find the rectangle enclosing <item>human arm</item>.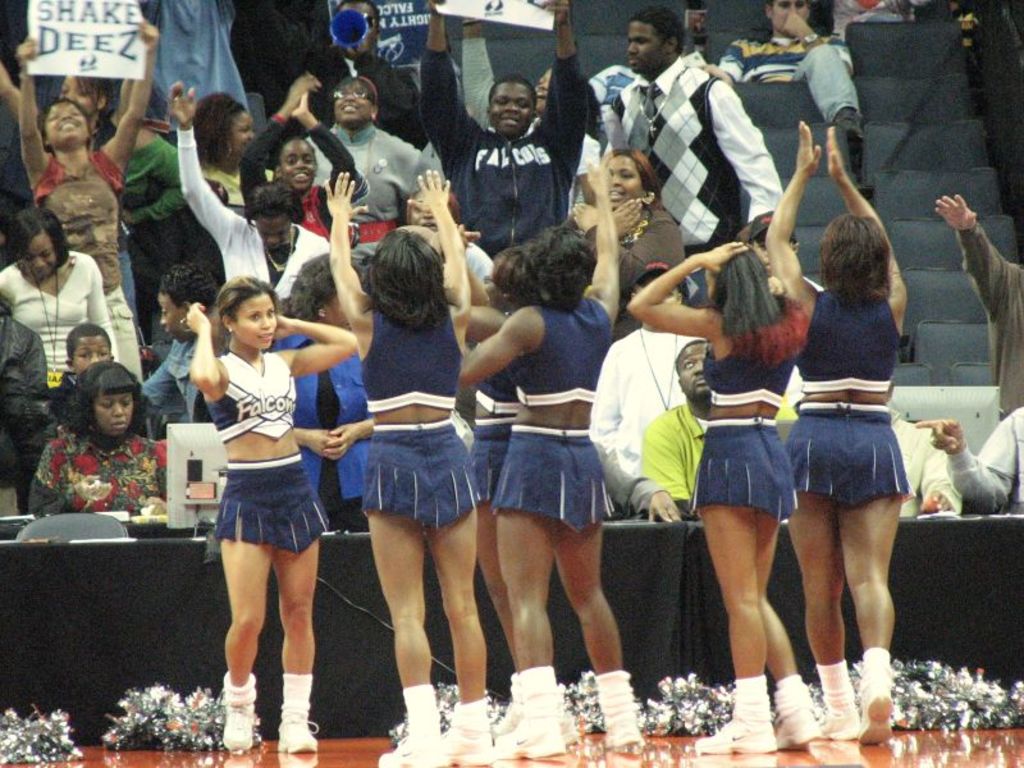
769,119,814,314.
